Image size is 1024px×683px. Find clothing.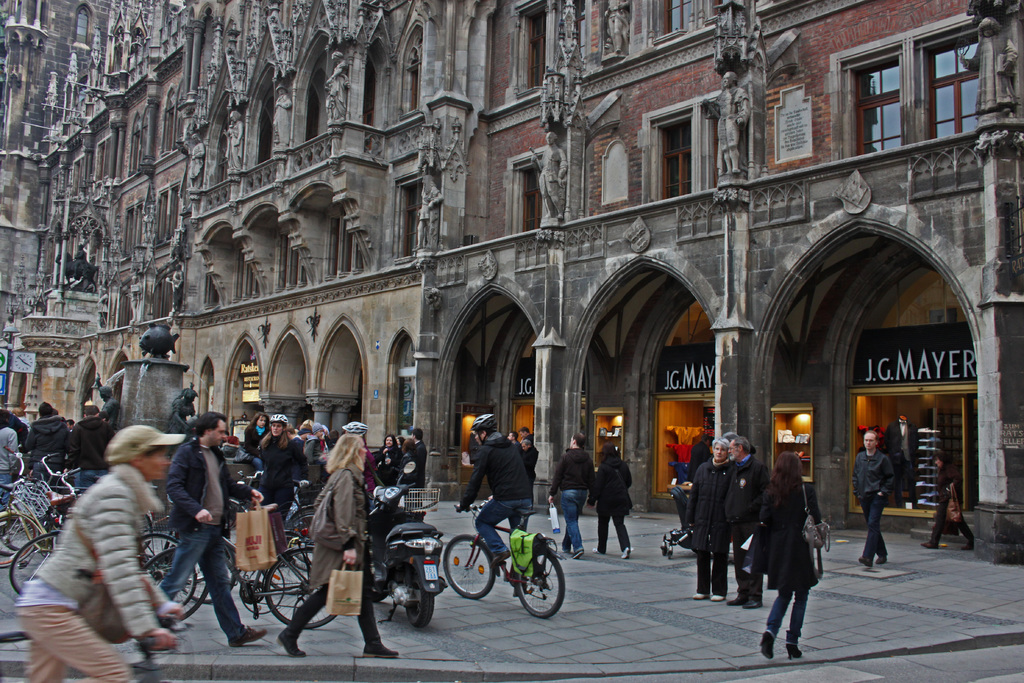
(750,476,821,642).
